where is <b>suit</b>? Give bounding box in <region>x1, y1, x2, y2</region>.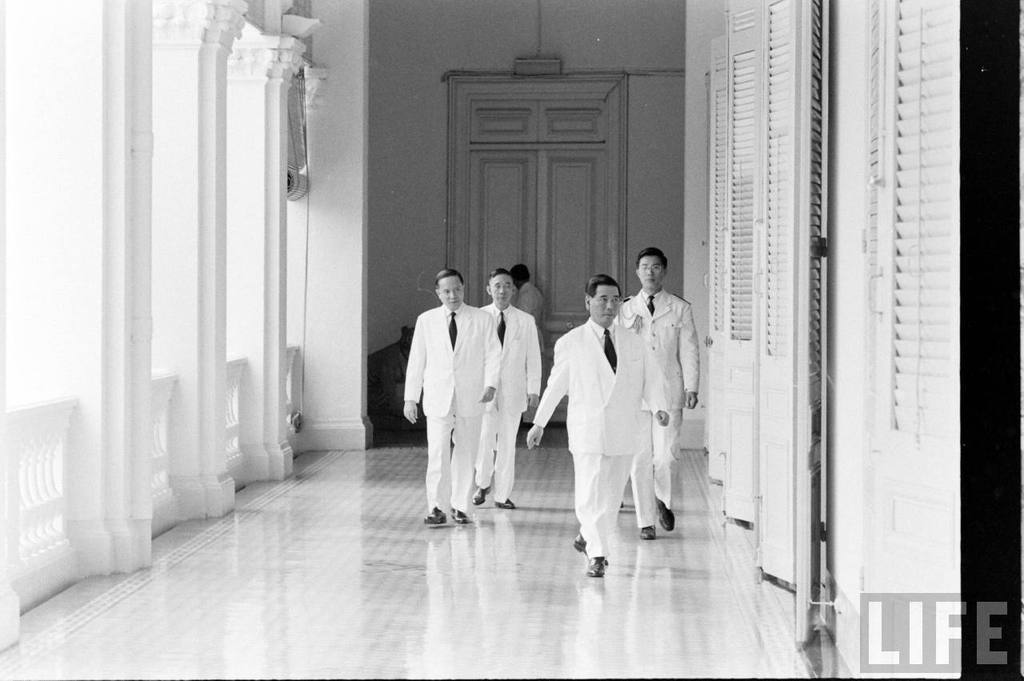
<region>475, 306, 542, 501</region>.
